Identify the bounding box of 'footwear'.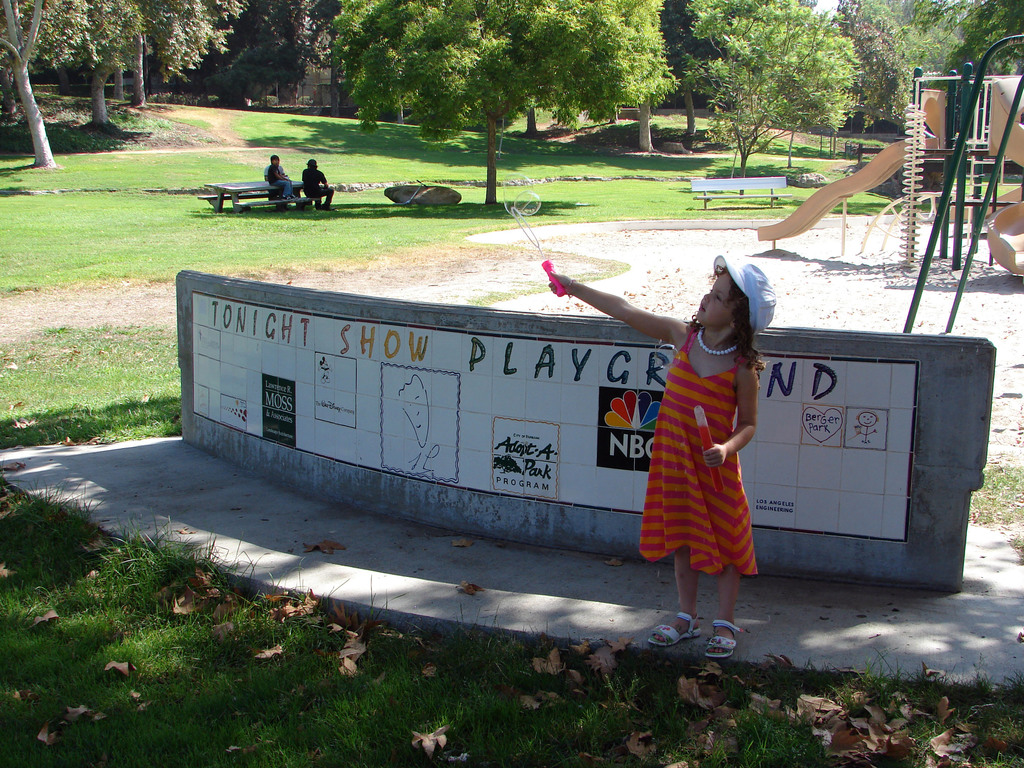
<box>706,618,748,657</box>.
